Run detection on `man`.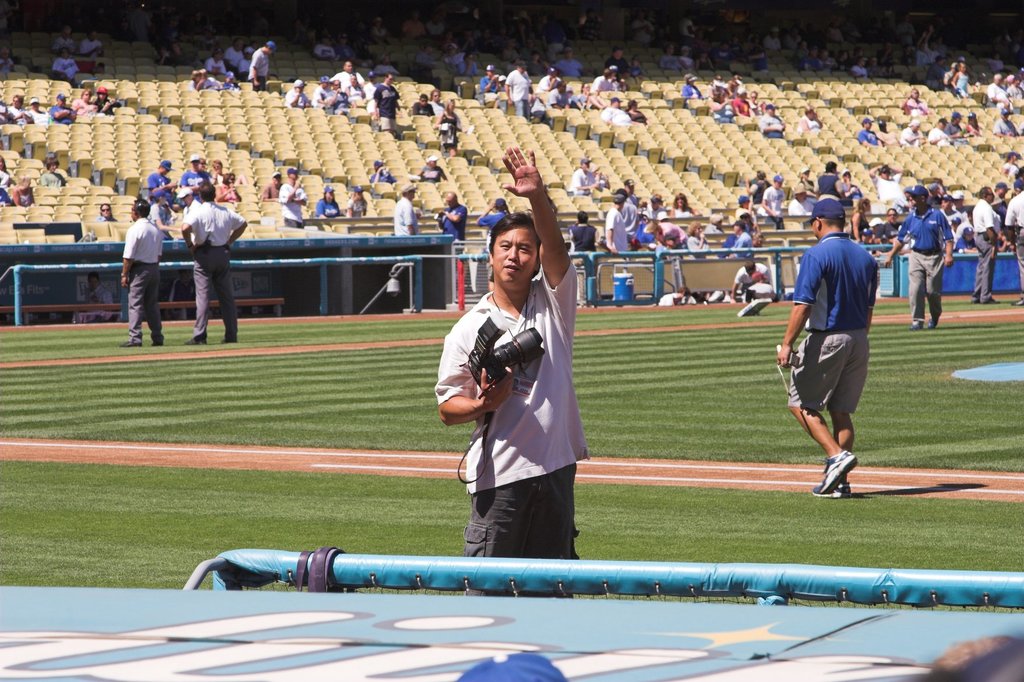
Result: select_region(550, 80, 570, 111).
